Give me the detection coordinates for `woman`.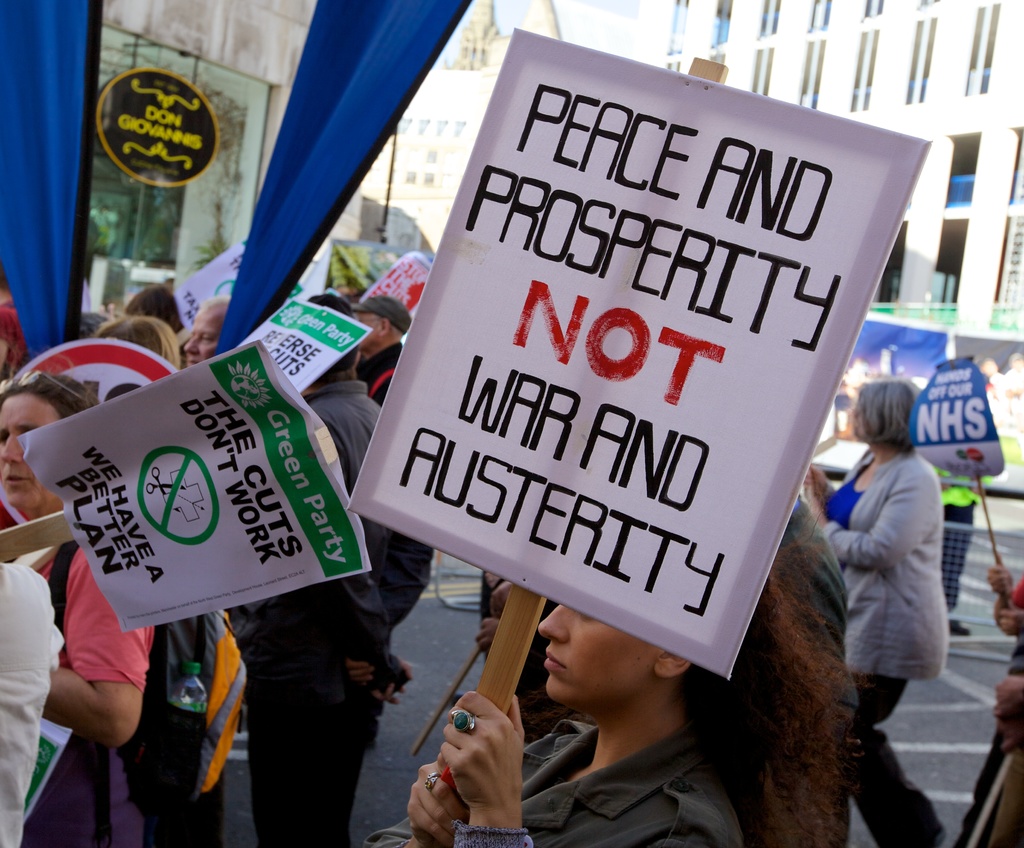
793,374,956,847.
